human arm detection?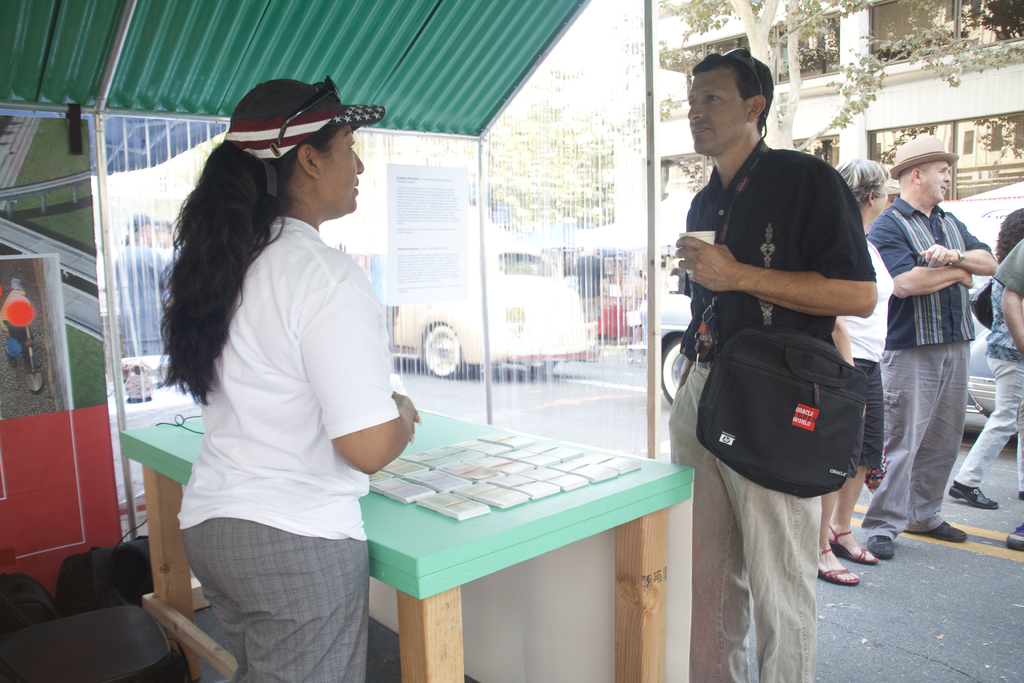
{"left": 990, "top": 241, "right": 1023, "bottom": 357}
